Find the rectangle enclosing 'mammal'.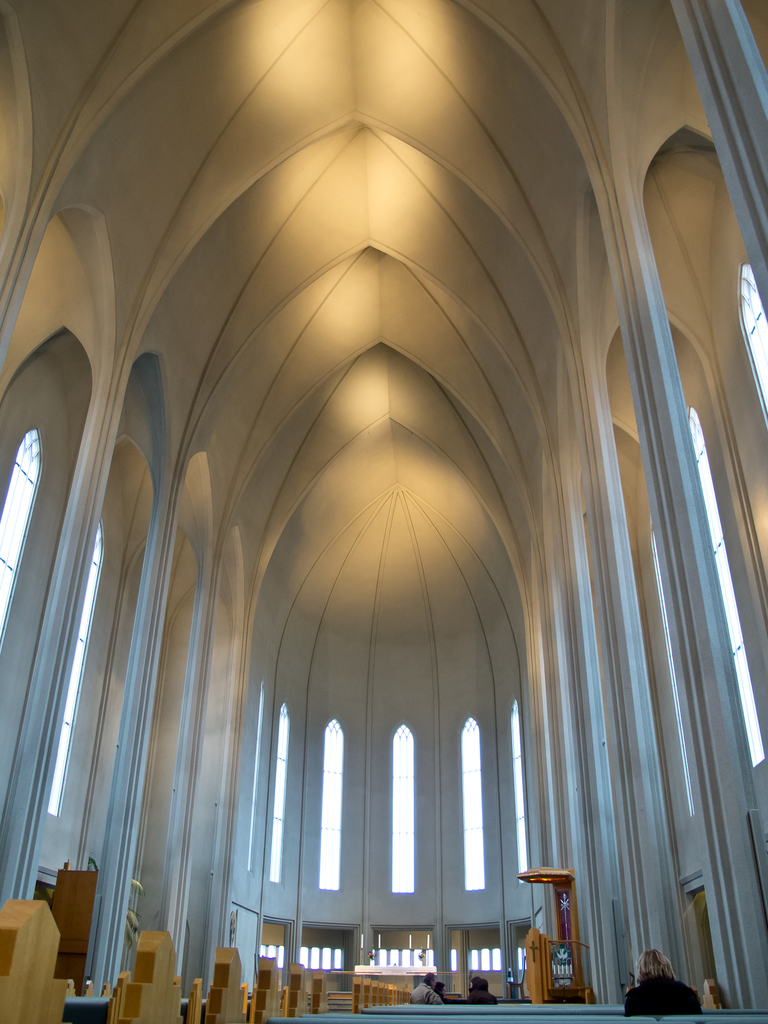
region(468, 977, 499, 1004).
